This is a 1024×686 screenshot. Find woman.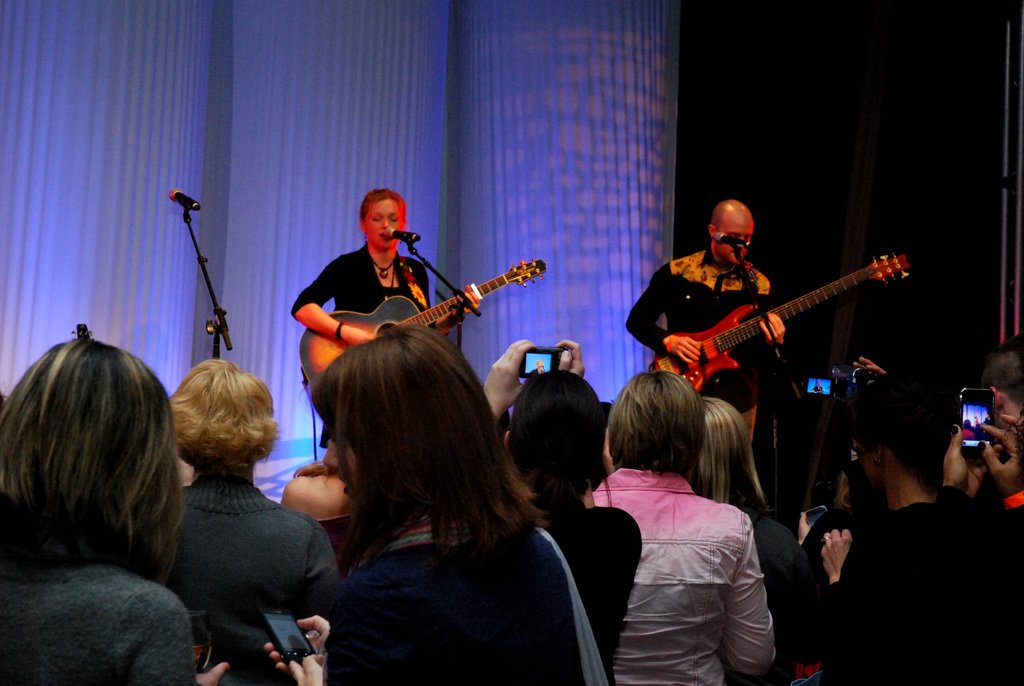
Bounding box: (left=308, top=316, right=616, bottom=685).
